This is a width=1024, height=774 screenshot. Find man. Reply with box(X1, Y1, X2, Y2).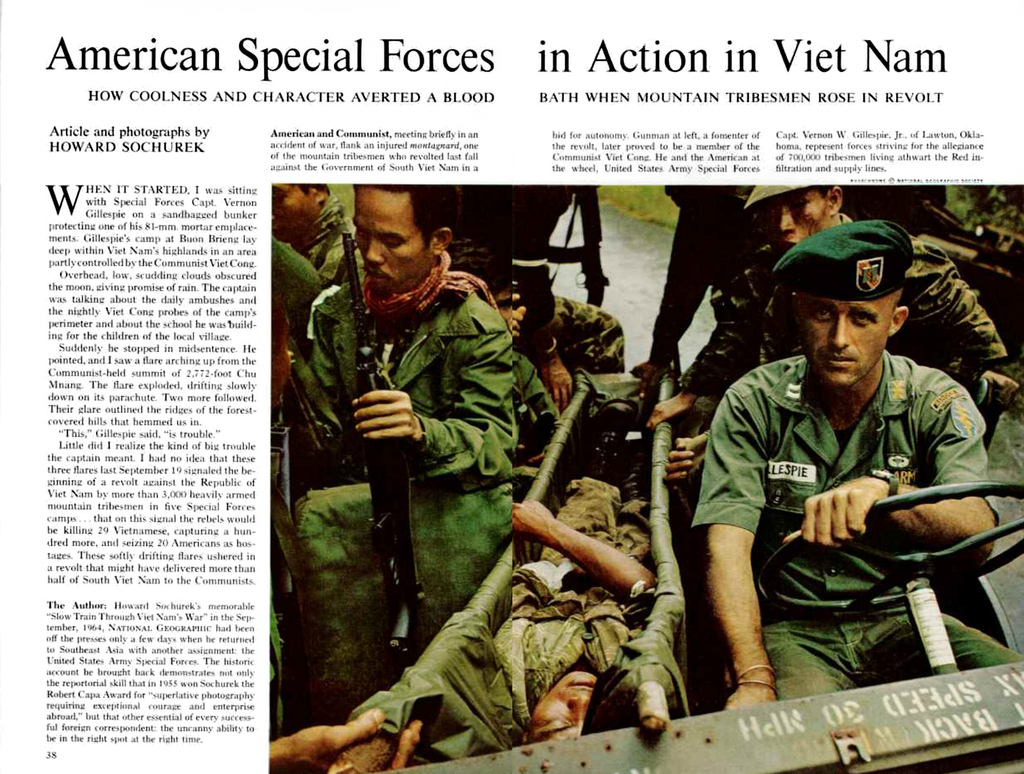
box(661, 182, 1018, 468).
